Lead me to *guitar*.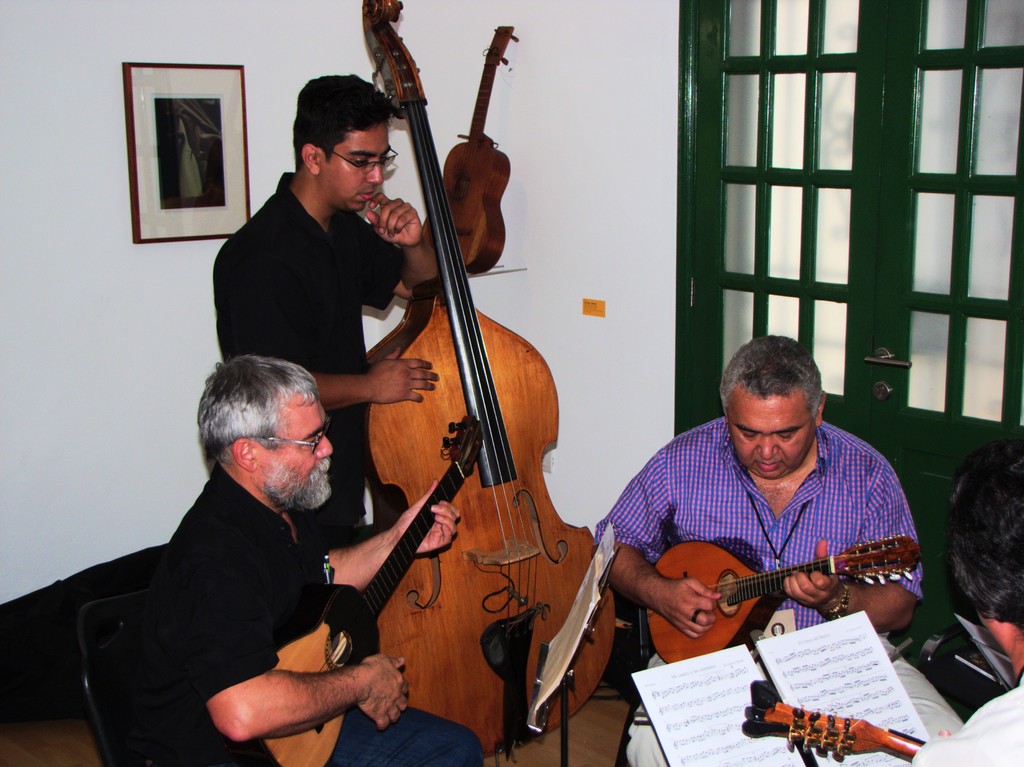
Lead to rect(255, 414, 486, 766).
